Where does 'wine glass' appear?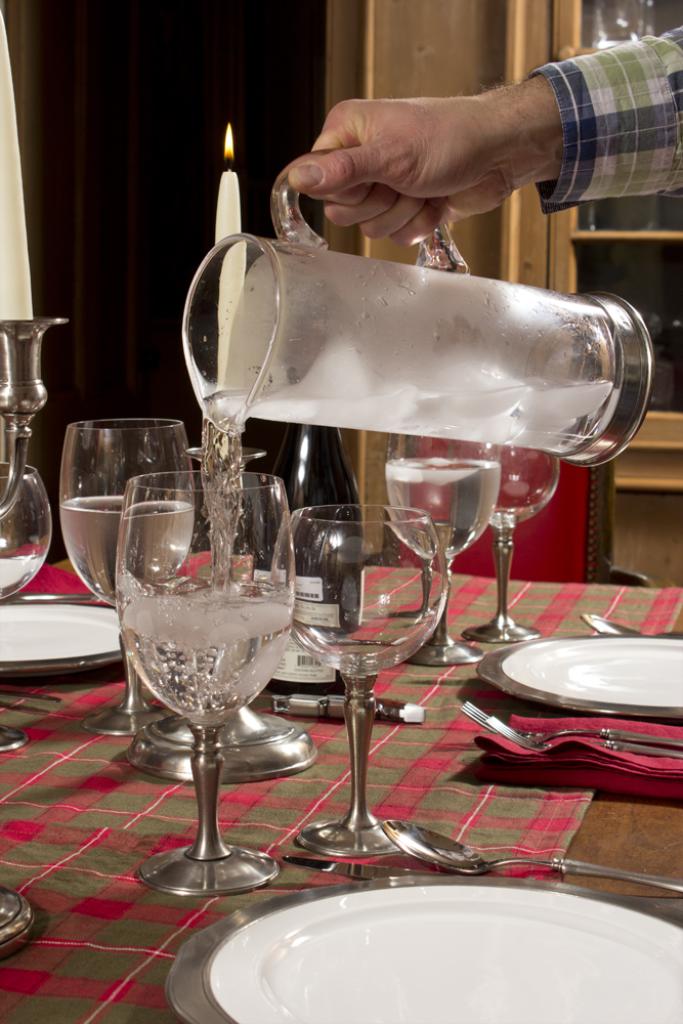
Appears at bbox=[55, 415, 193, 739].
